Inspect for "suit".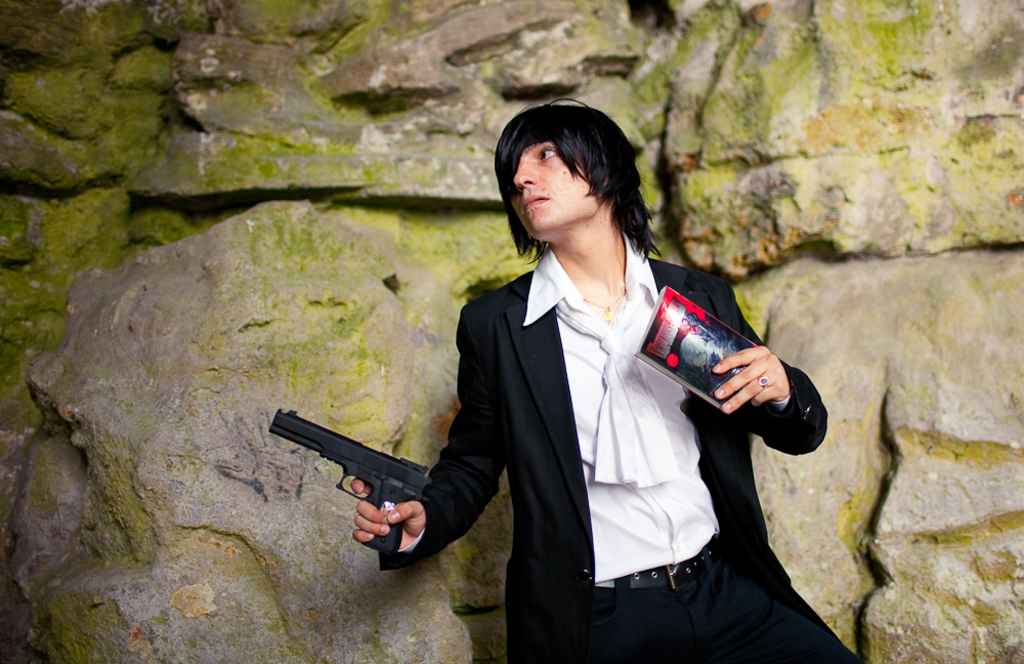
Inspection: box(397, 239, 859, 663).
